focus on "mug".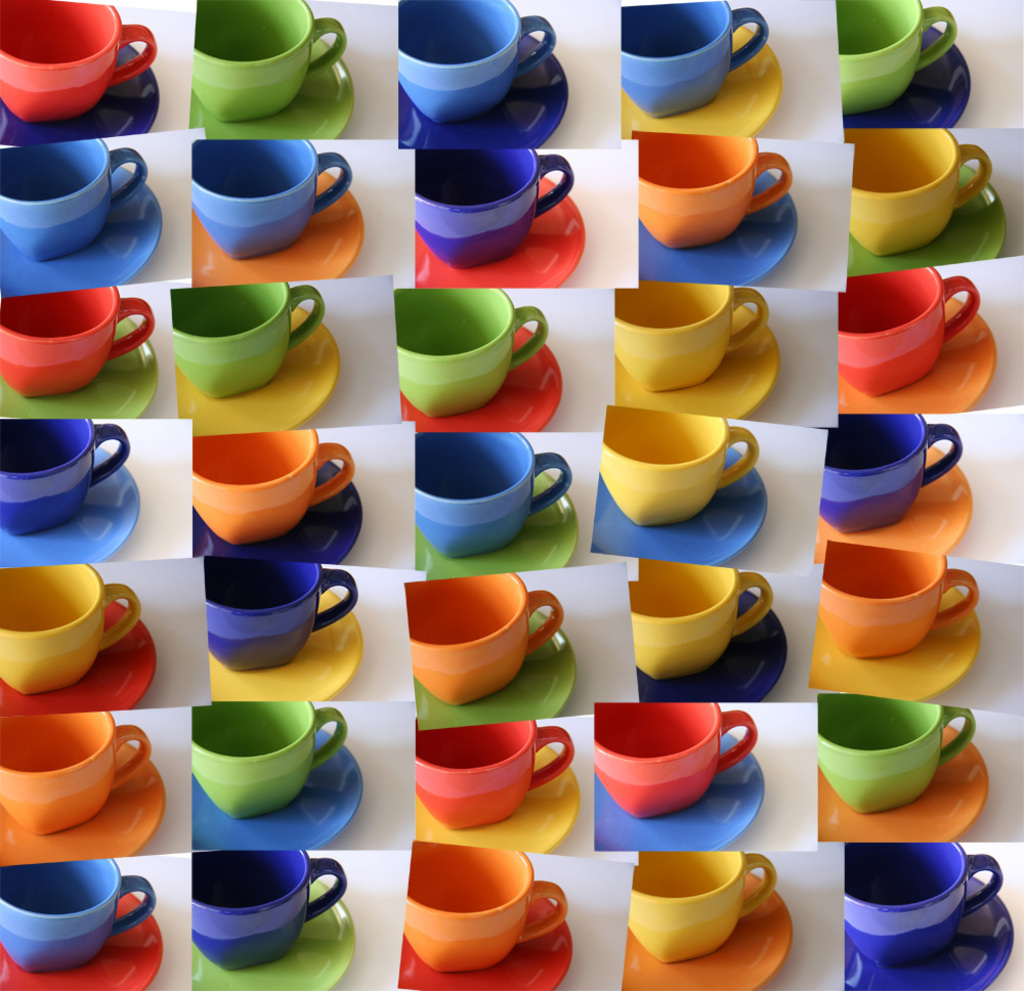
Focused at (620, 0, 768, 118).
